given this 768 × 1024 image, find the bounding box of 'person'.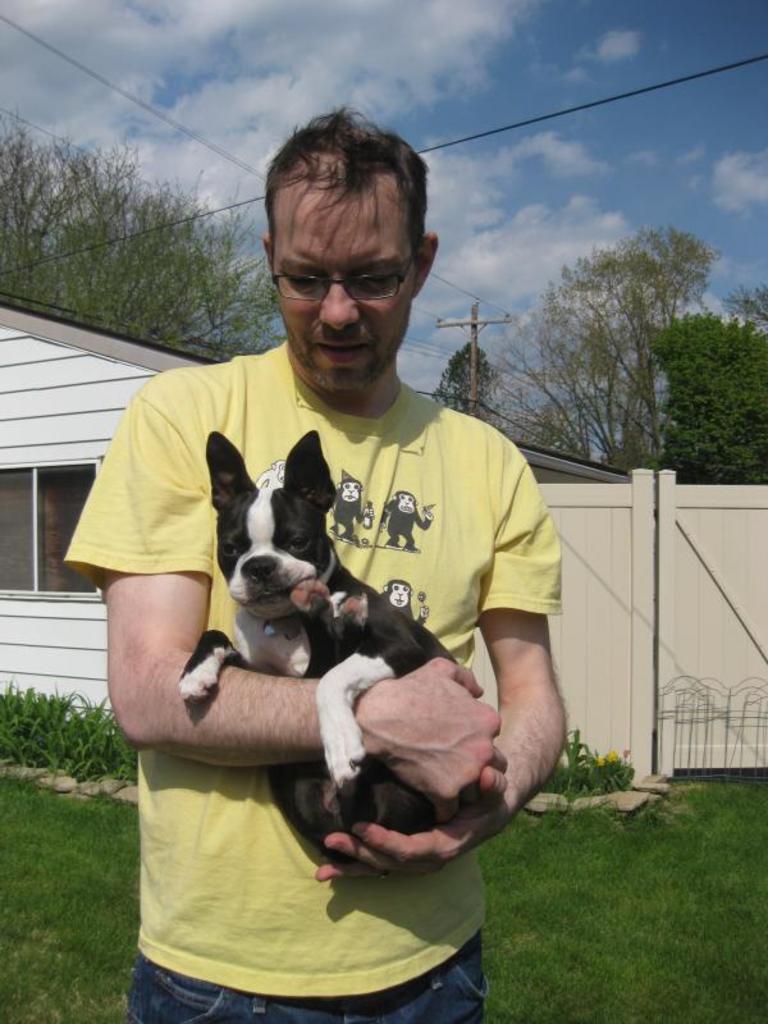
l=51, t=105, r=572, b=1023.
